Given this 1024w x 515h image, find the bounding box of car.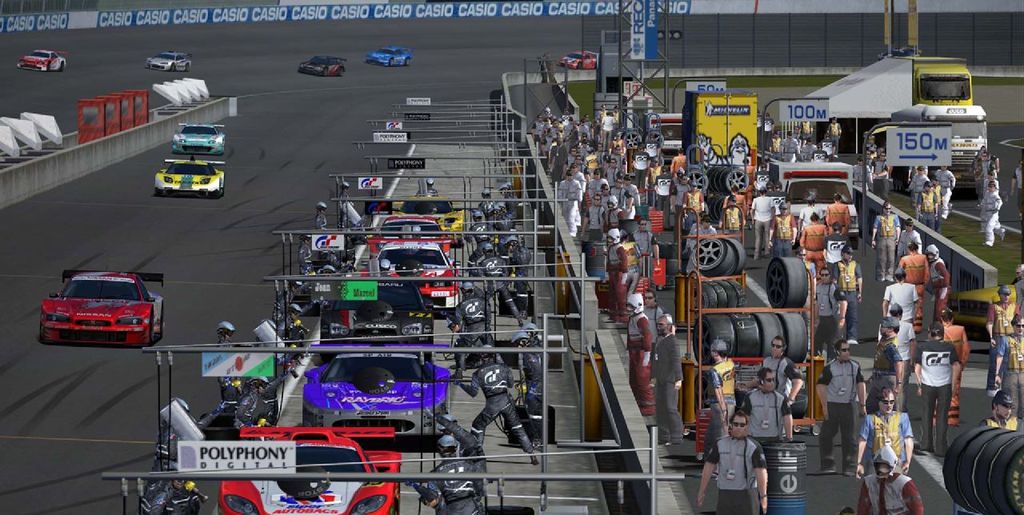
150 158 232 193.
